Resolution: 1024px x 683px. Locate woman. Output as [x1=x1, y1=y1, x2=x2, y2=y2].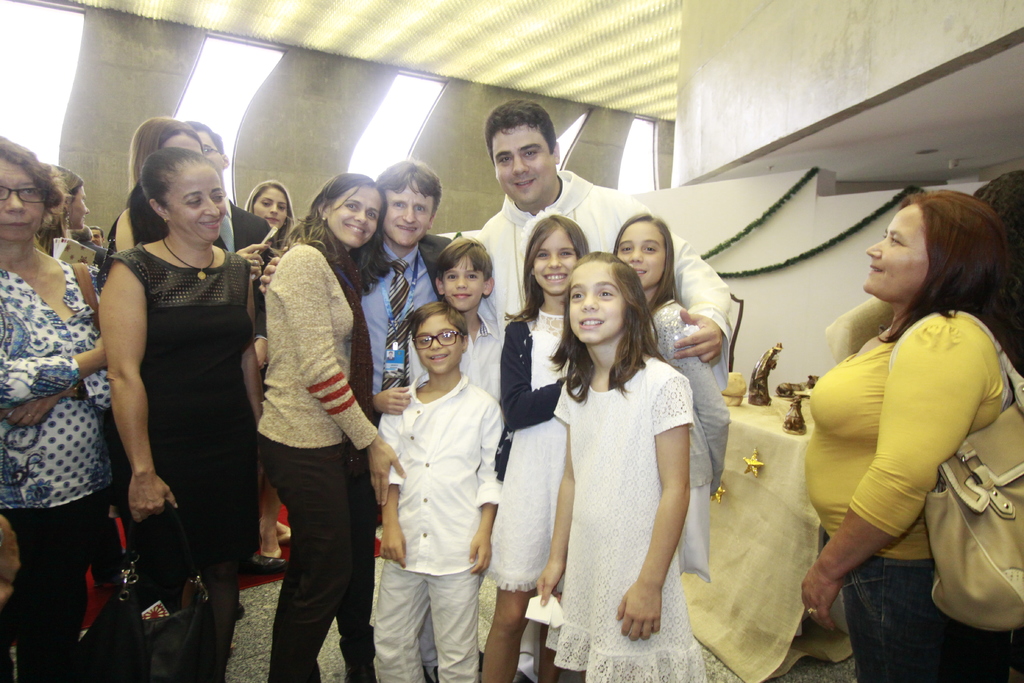
[x1=0, y1=133, x2=114, y2=682].
